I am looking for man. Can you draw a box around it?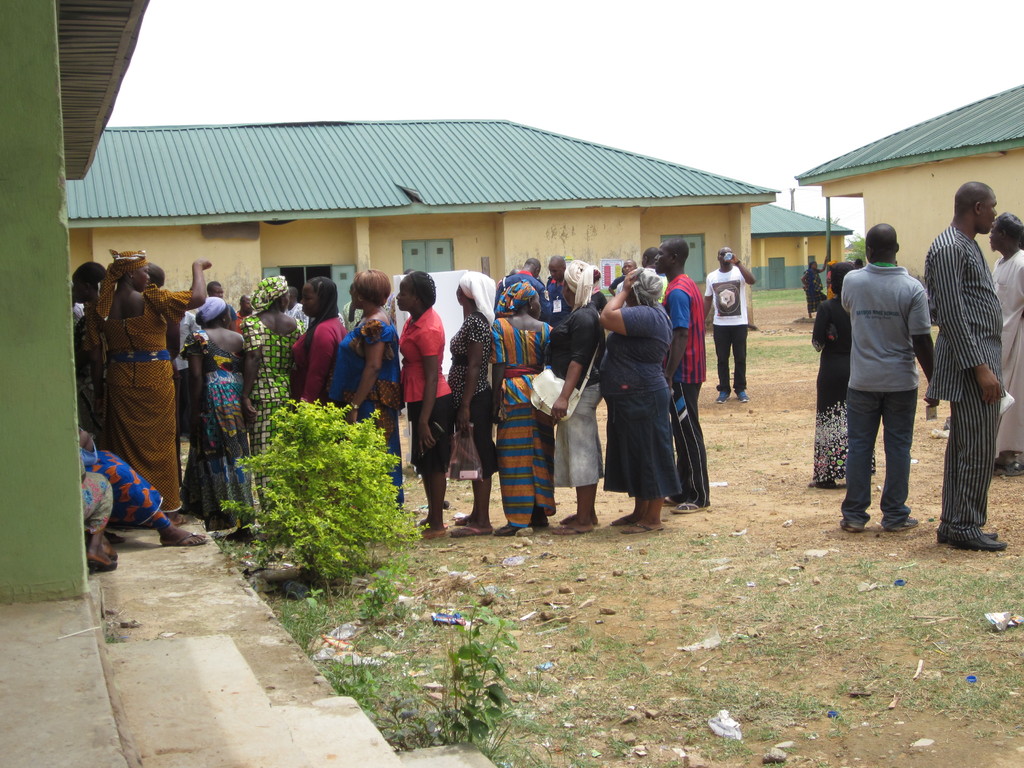
Sure, the bounding box is box=[493, 253, 553, 323].
